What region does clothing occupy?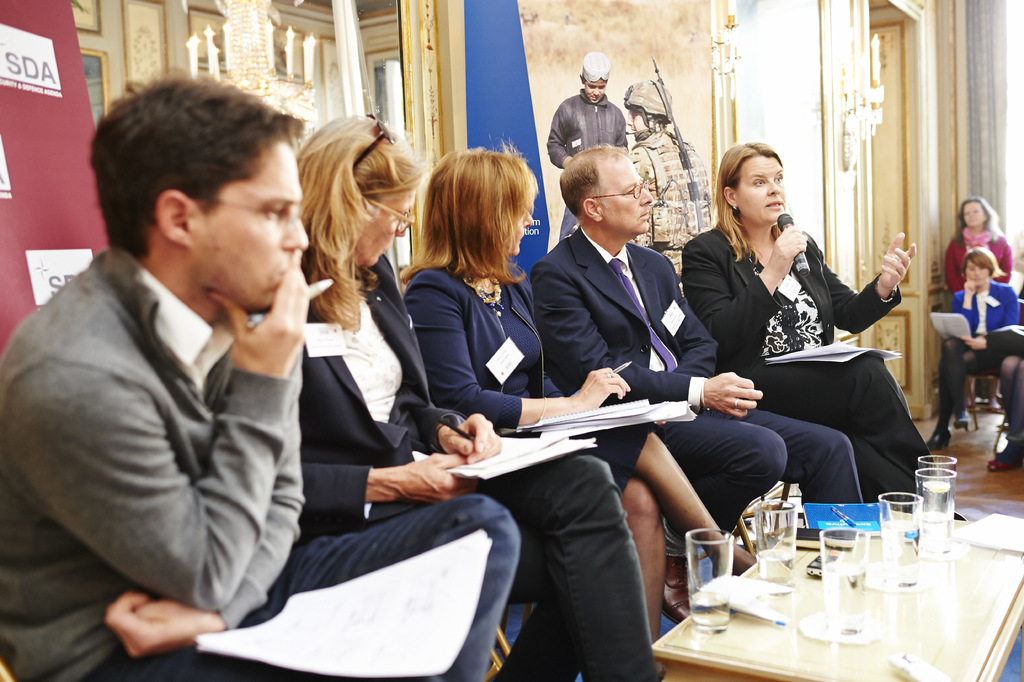
x1=521 y1=224 x2=867 y2=510.
